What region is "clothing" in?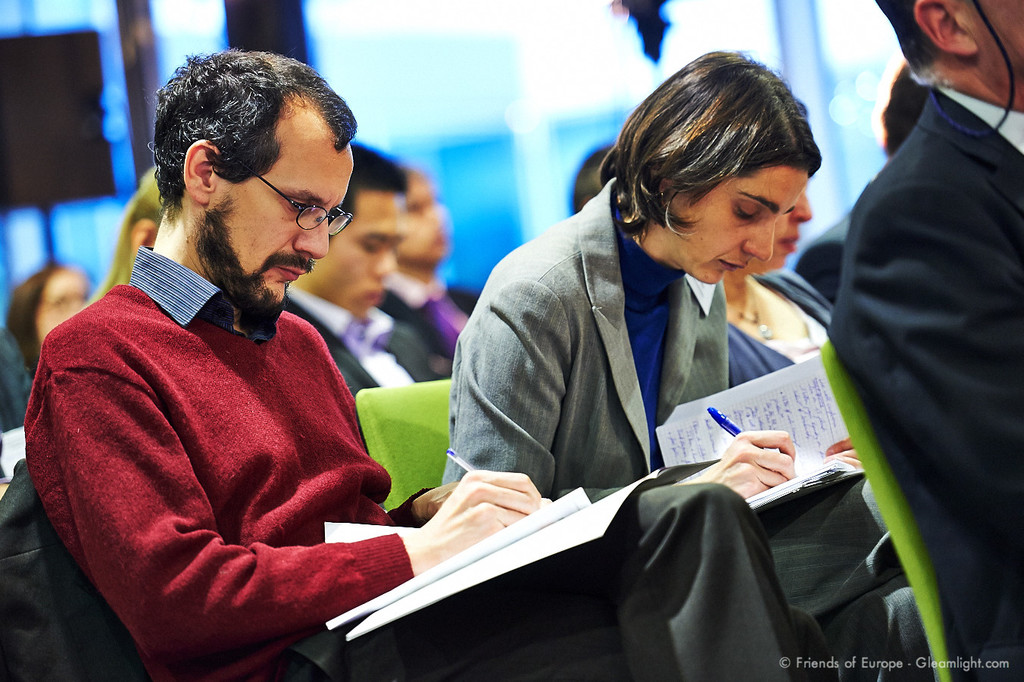
[x1=835, y1=66, x2=1023, y2=681].
